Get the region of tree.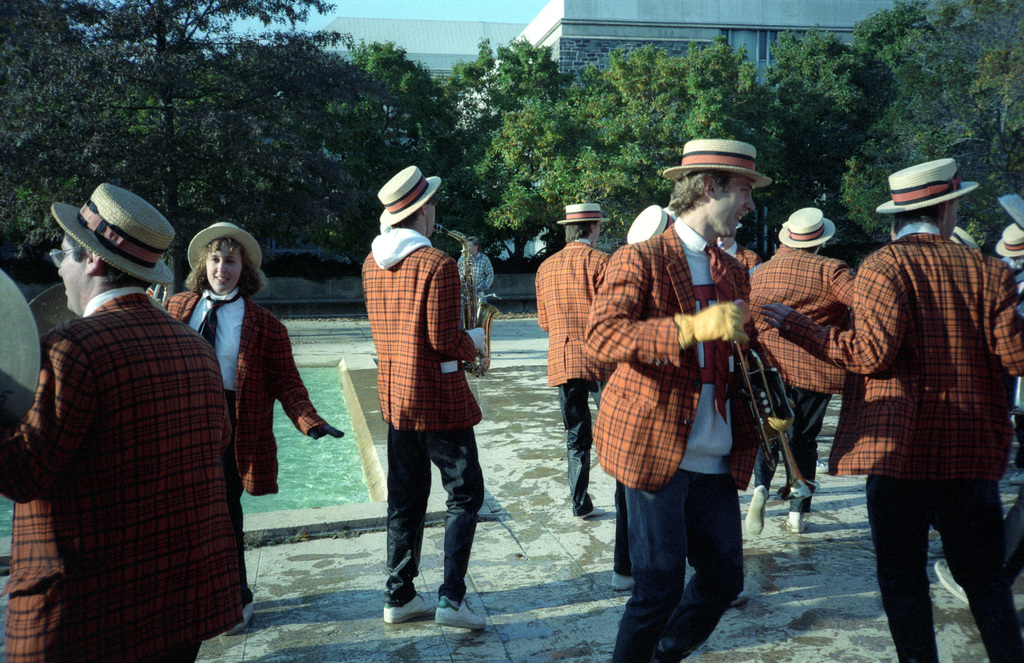
<region>168, 33, 337, 287</region>.
